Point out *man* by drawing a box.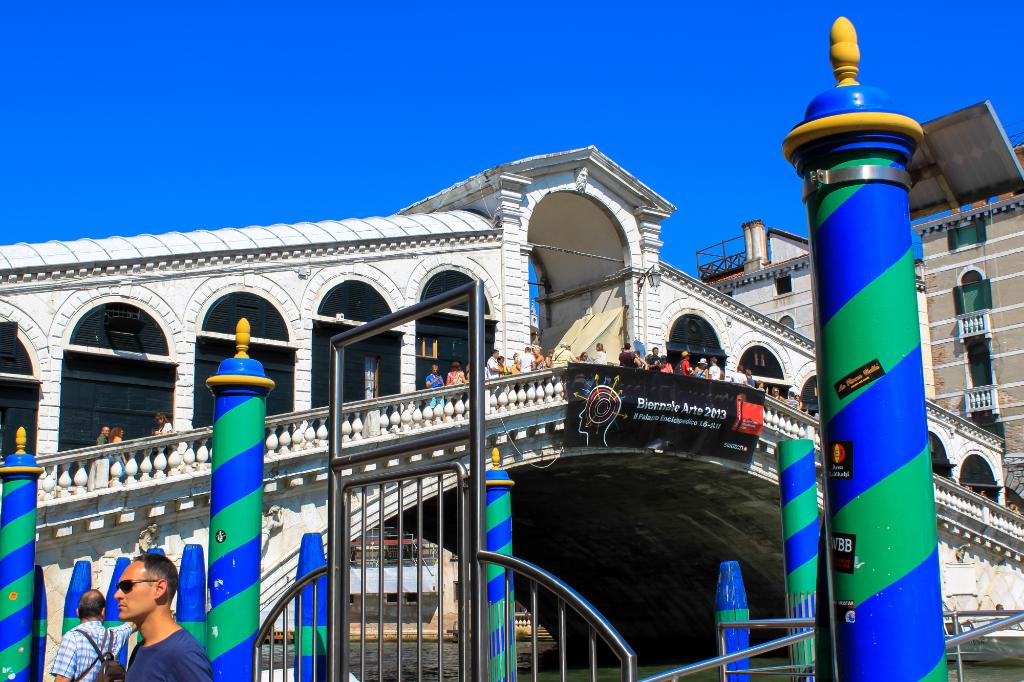
617/341/639/369.
